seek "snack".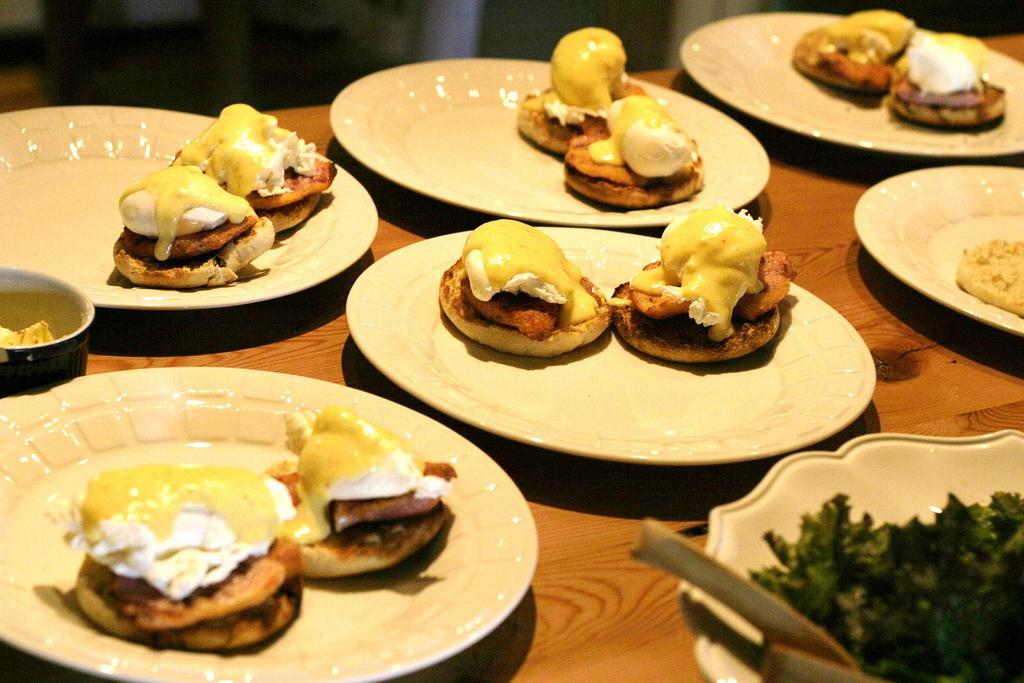
786 2 916 102.
